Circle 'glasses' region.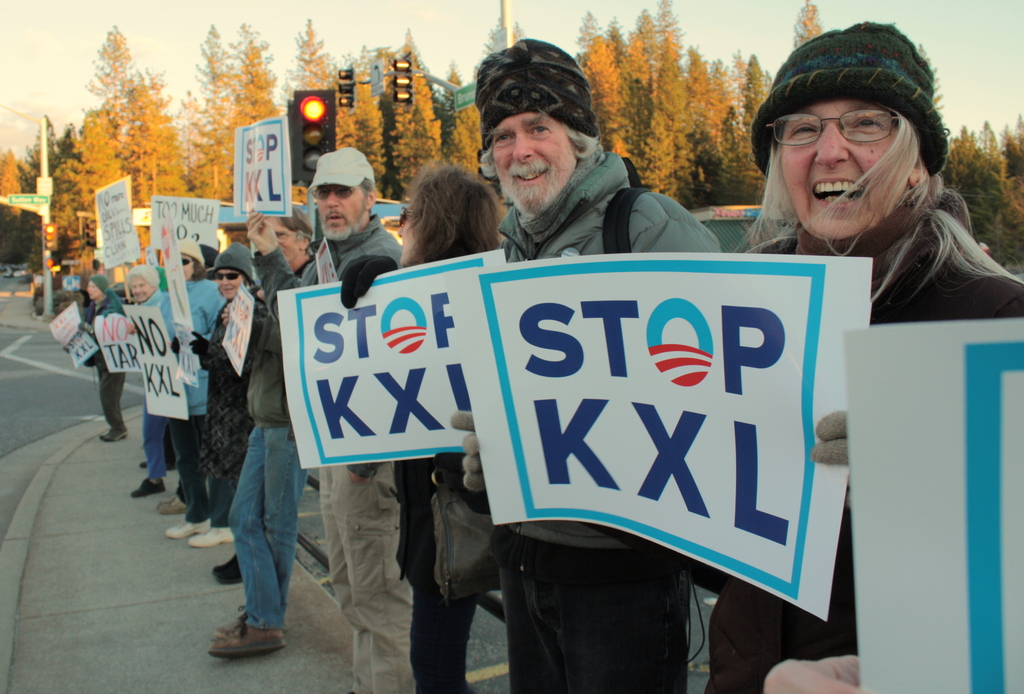
Region: x1=769, y1=109, x2=927, y2=153.
